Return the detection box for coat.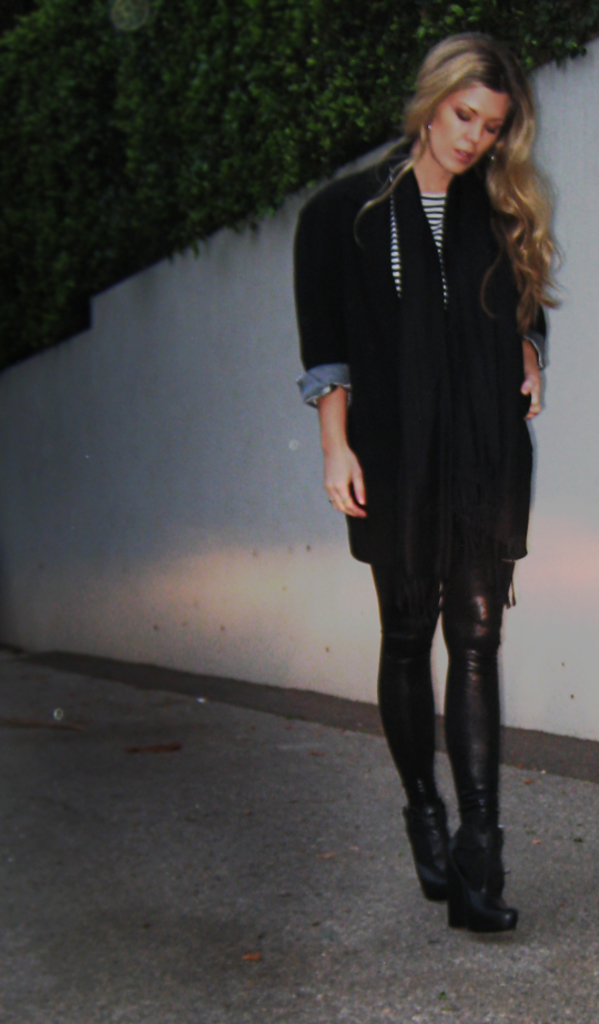
pyautogui.locateOnScreen(290, 142, 542, 570).
